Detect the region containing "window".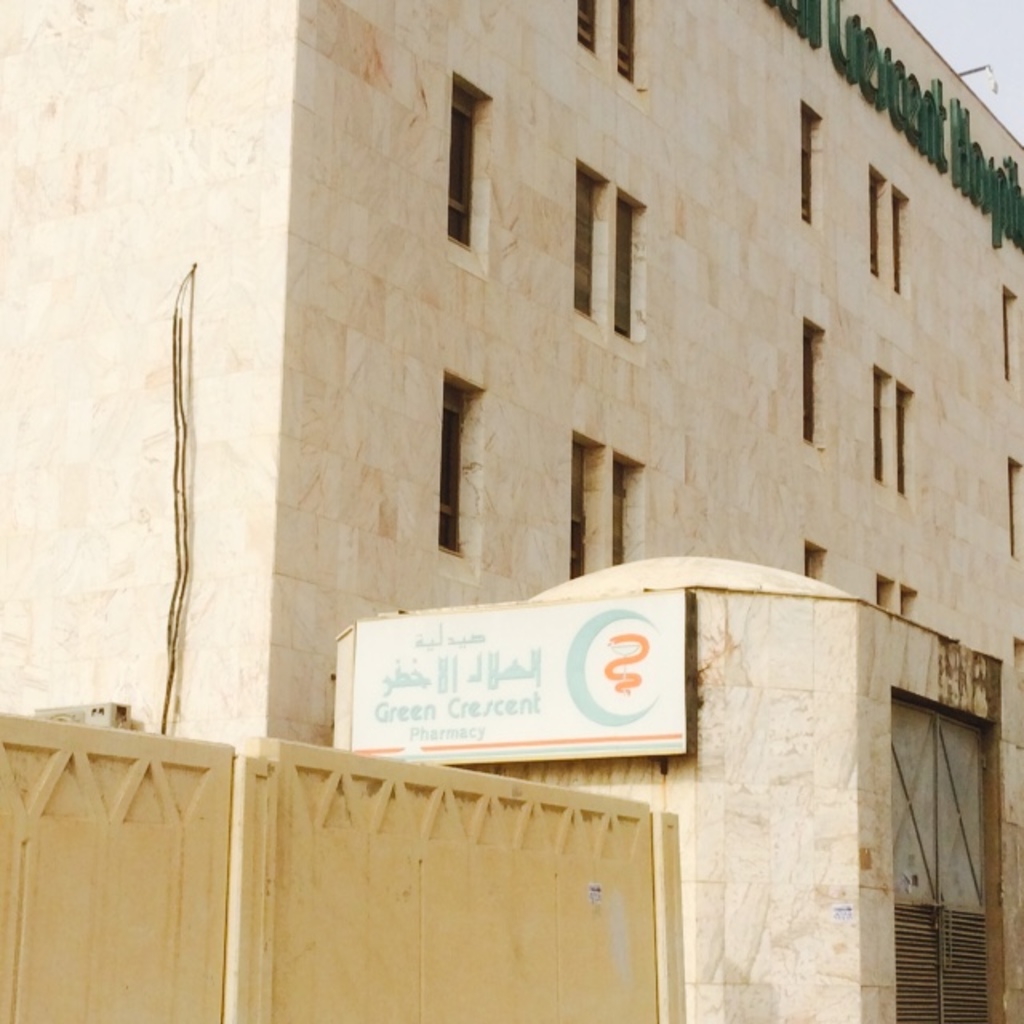
region(872, 573, 894, 613).
